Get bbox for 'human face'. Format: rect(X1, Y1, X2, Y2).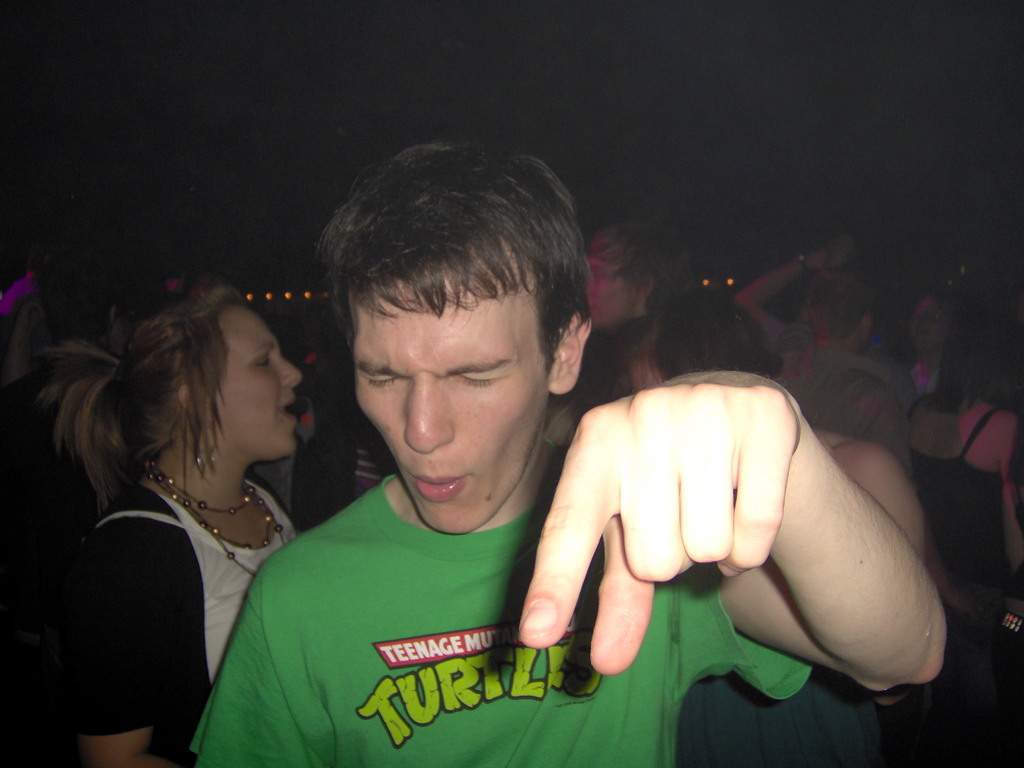
rect(353, 278, 548, 532).
